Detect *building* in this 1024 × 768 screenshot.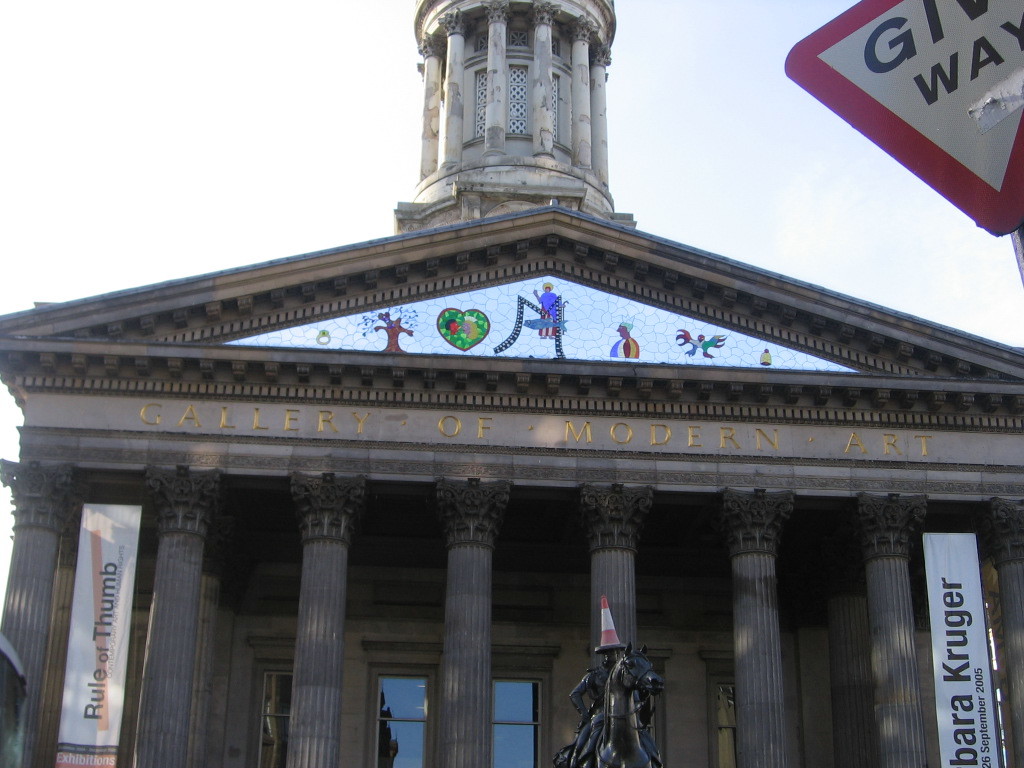
Detection: region(0, 1, 1023, 767).
